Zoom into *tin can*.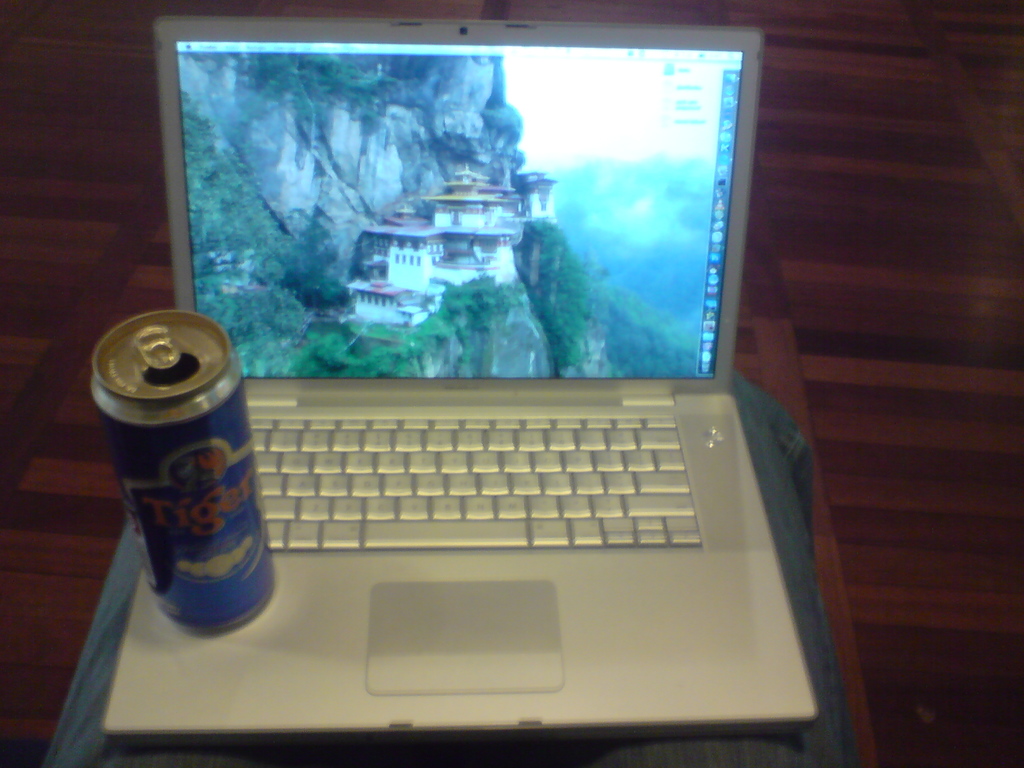
Zoom target: region(95, 313, 283, 636).
